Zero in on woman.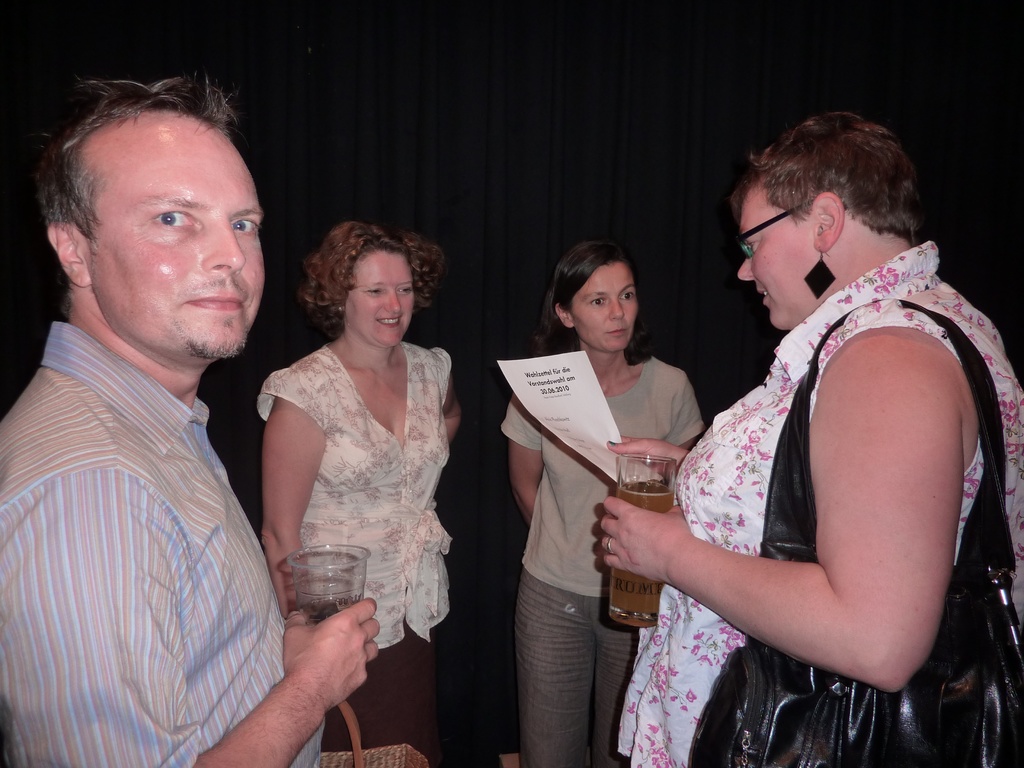
Zeroed in: 499/241/710/767.
